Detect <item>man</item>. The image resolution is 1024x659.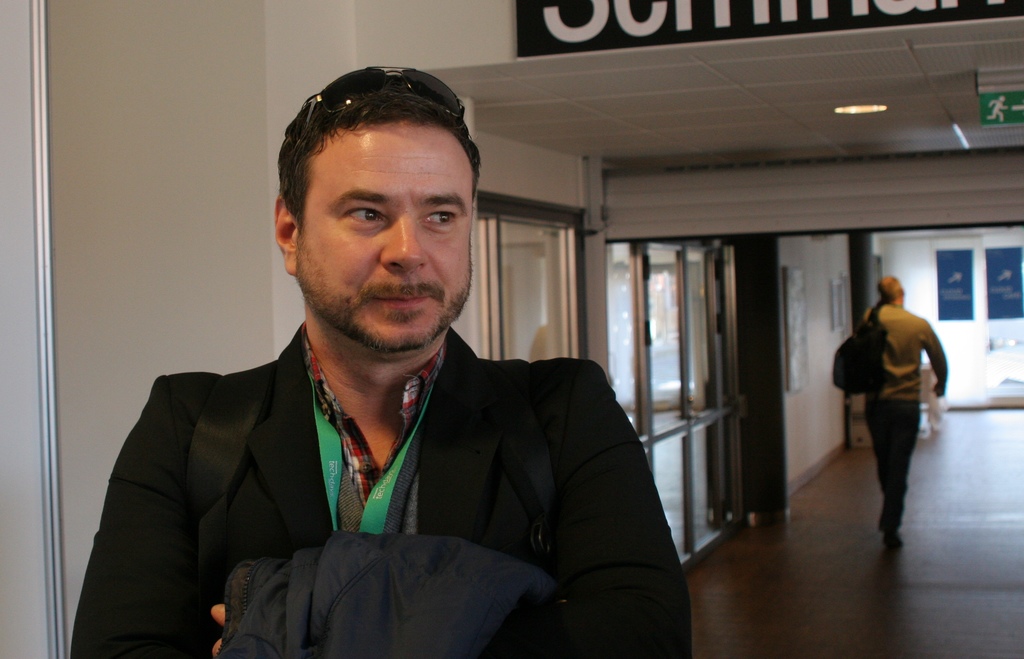
bbox=[863, 271, 945, 543].
